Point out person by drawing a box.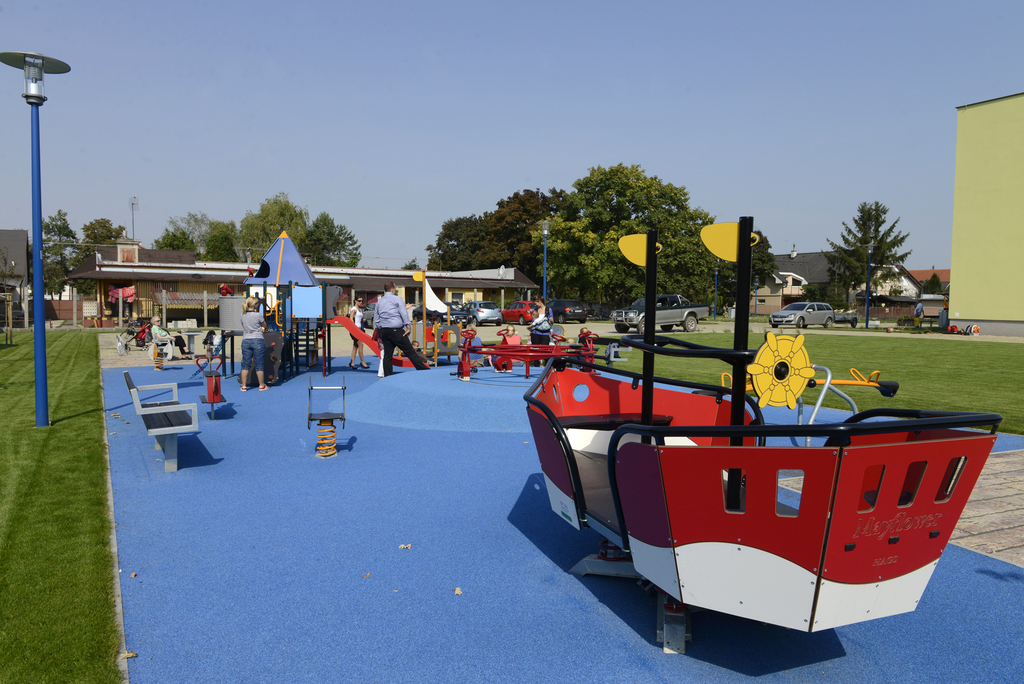
<region>399, 340, 421, 357</region>.
